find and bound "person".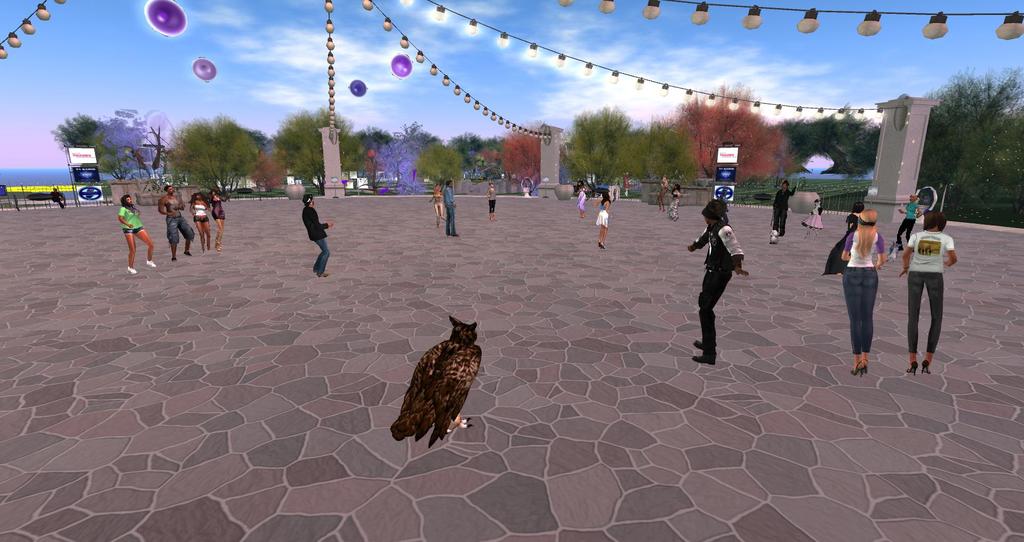
Bound: detection(769, 184, 796, 239).
